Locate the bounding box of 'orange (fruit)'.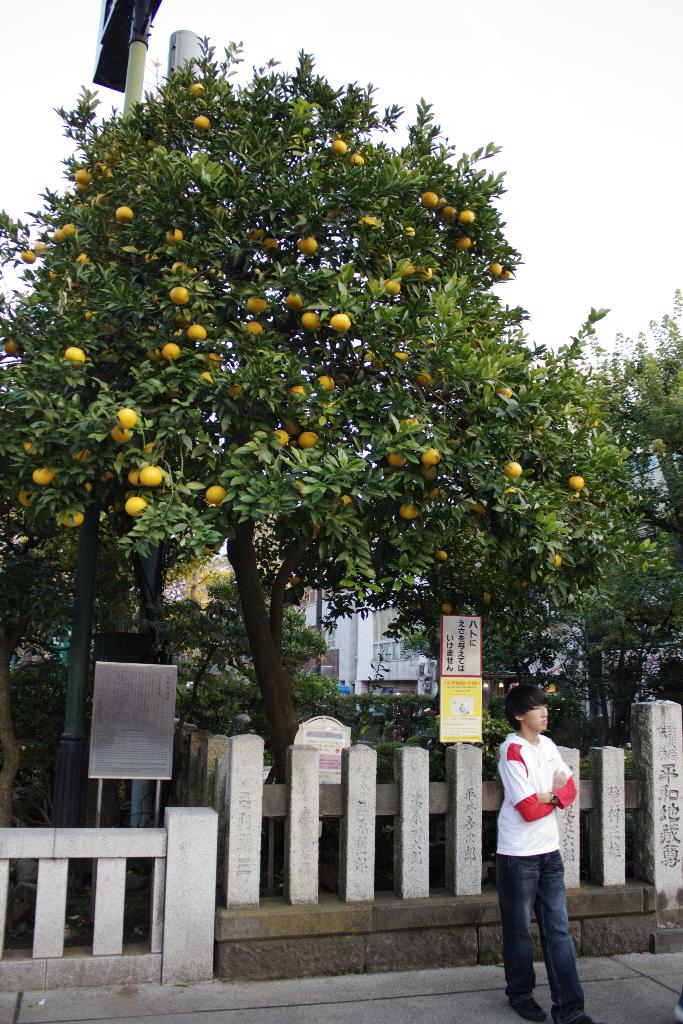
Bounding box: l=189, t=106, r=201, b=127.
